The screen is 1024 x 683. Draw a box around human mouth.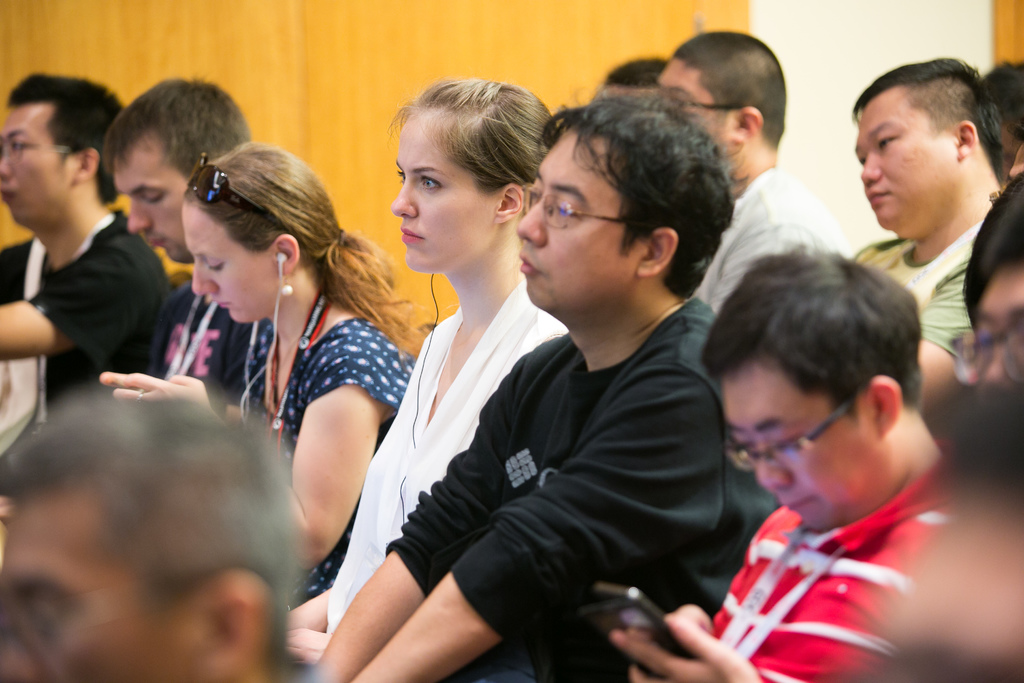
<bbox>518, 251, 543, 274</bbox>.
